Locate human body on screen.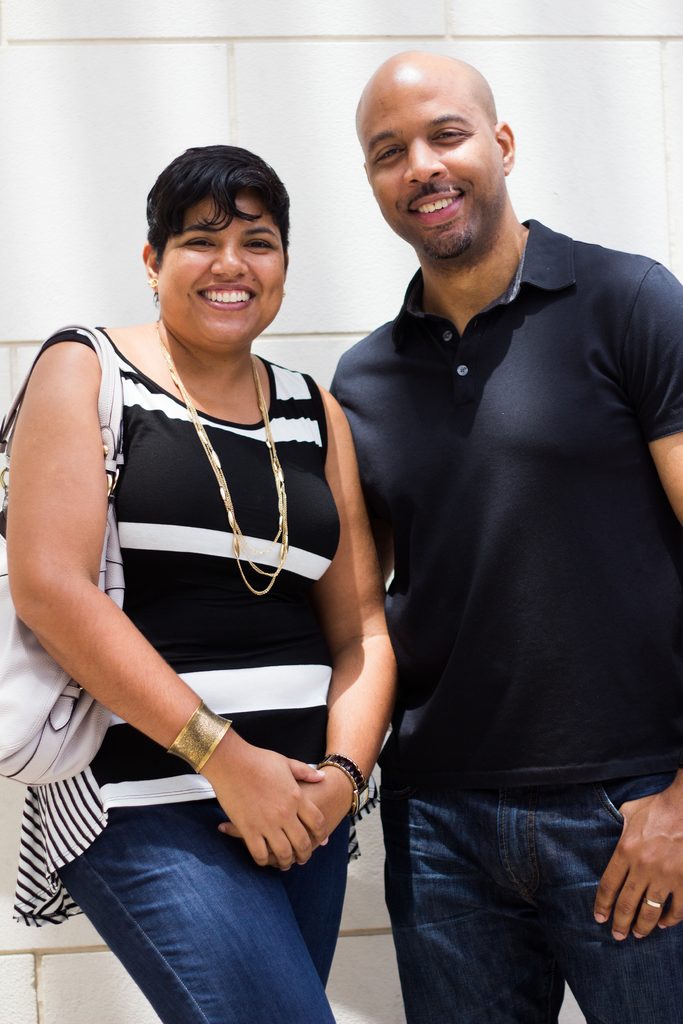
On screen at detection(325, 207, 682, 1023).
